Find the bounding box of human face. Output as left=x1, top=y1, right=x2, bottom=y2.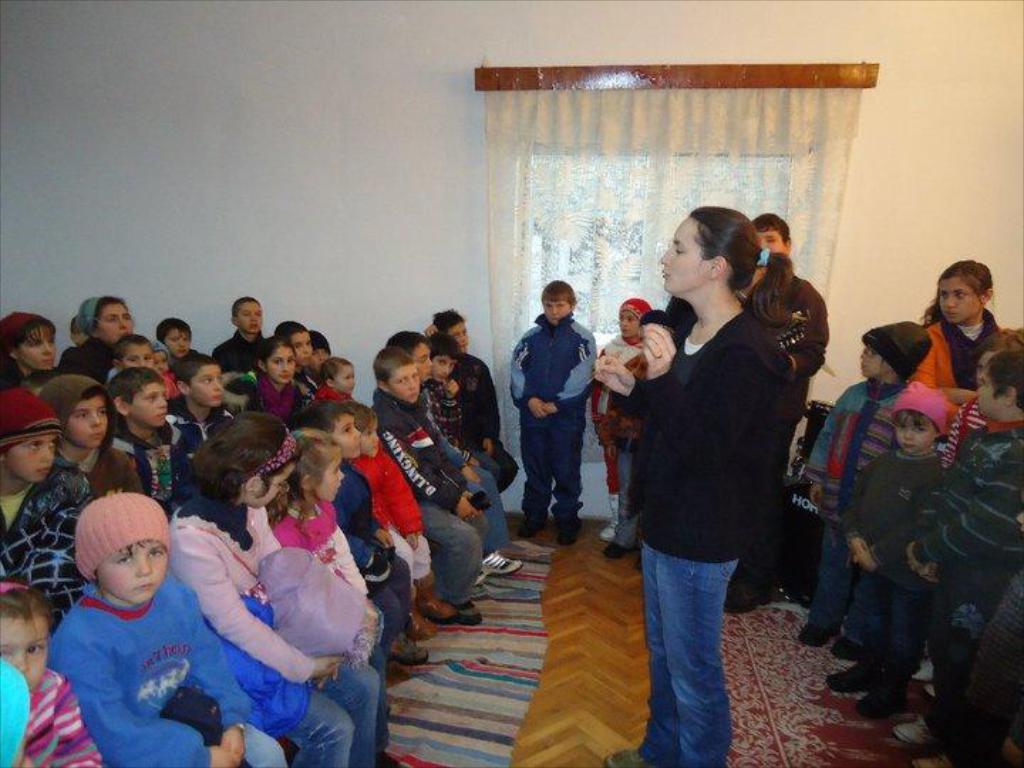
left=238, top=299, right=263, bottom=331.
